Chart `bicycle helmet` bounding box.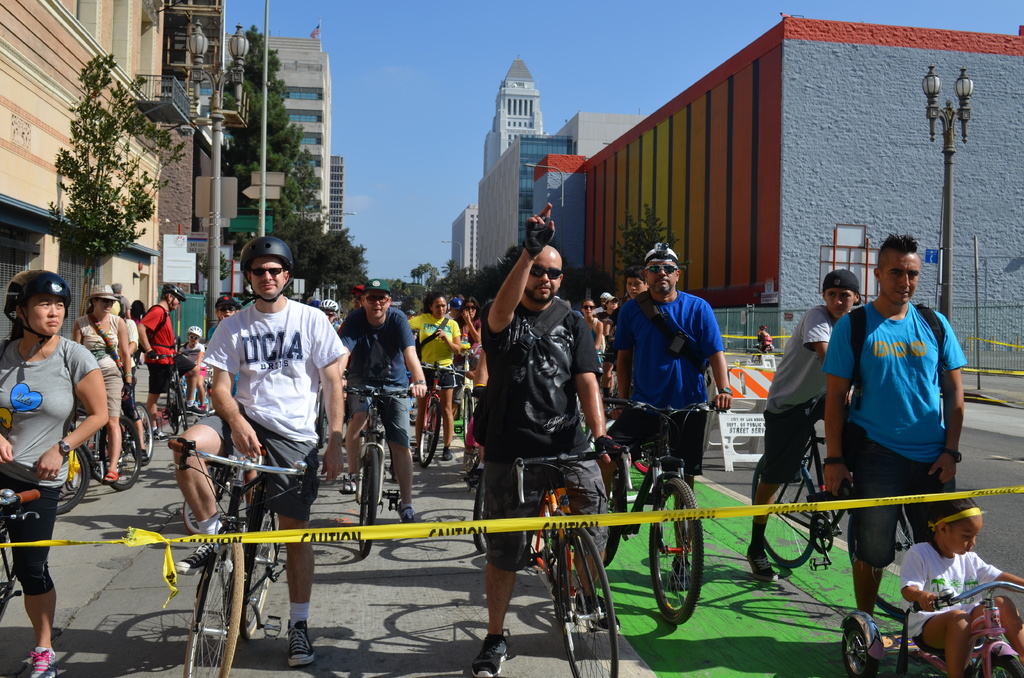
Charted: rect(239, 233, 292, 277).
